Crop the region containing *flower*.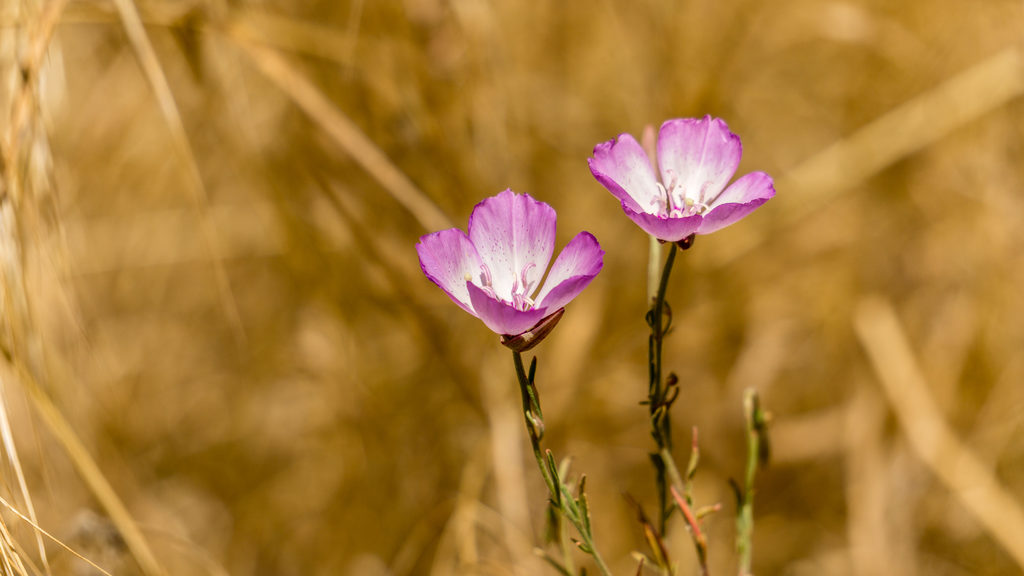
Crop region: crop(410, 188, 607, 347).
